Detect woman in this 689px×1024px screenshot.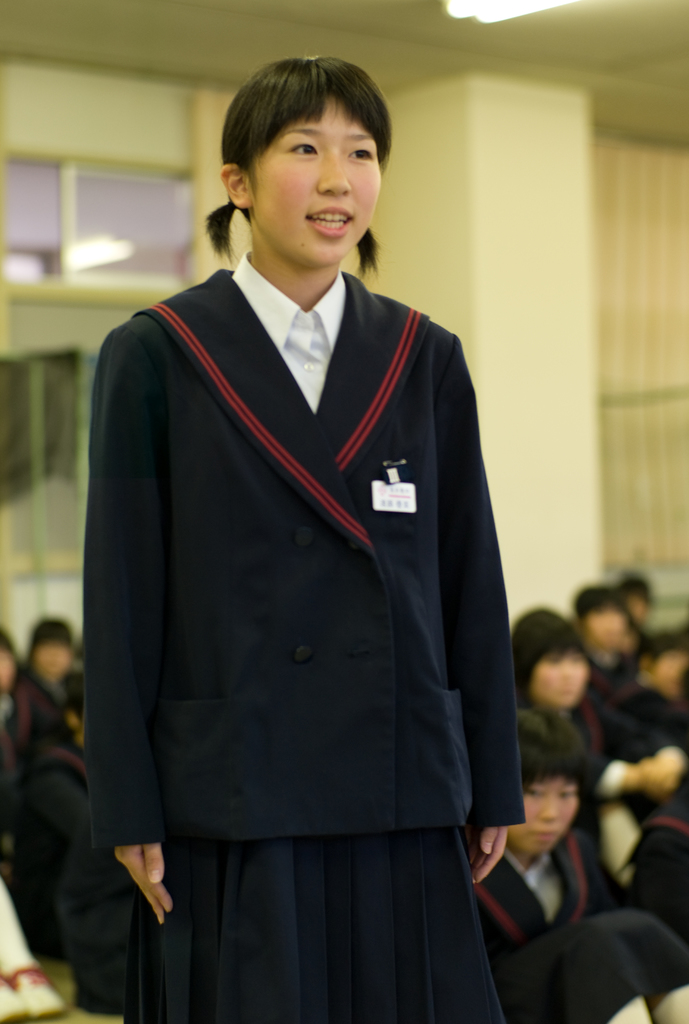
Detection: 90/52/526/1023.
